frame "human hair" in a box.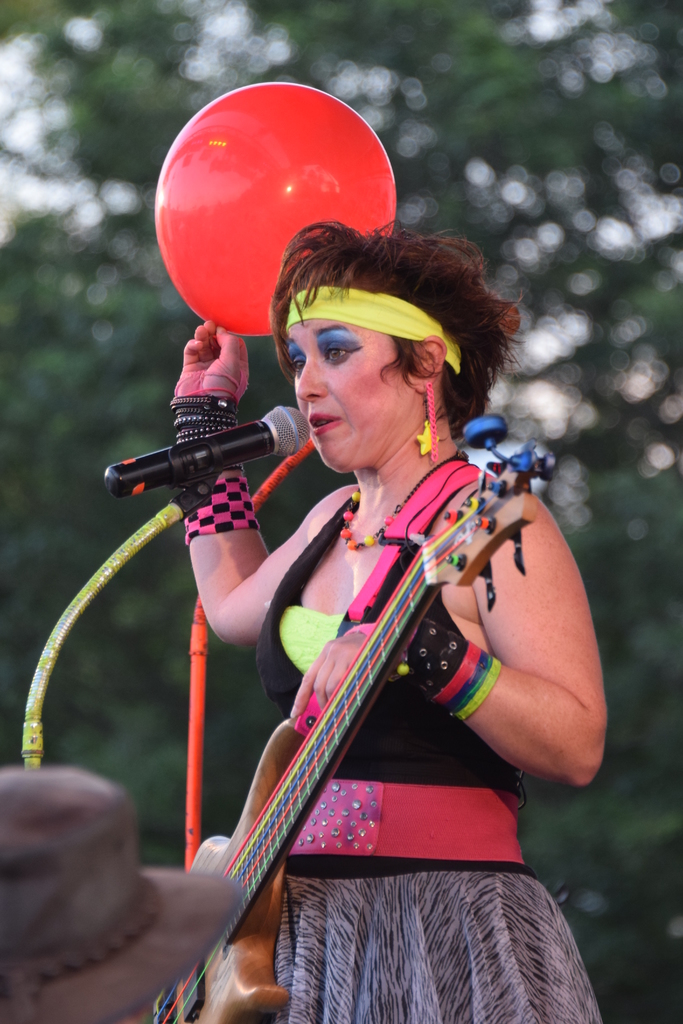
bbox=(283, 221, 501, 459).
